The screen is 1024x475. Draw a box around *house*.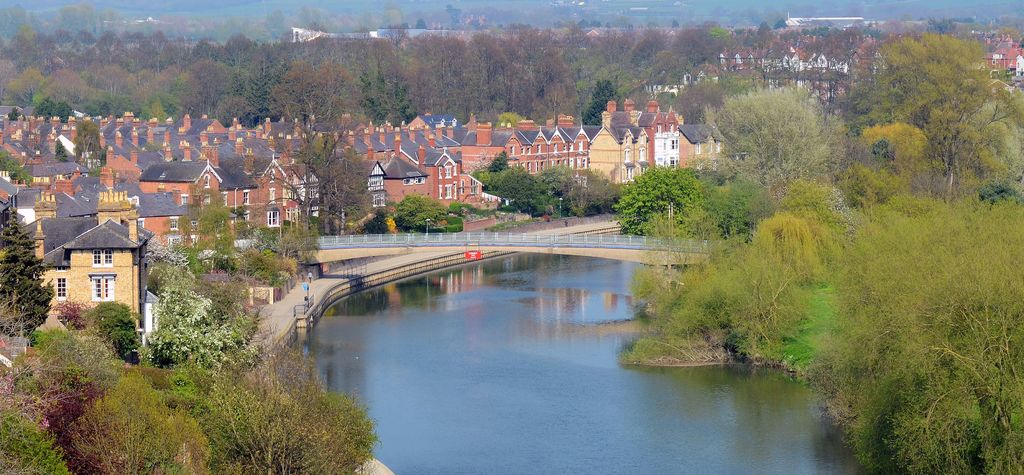
(left=140, top=163, right=221, bottom=197).
